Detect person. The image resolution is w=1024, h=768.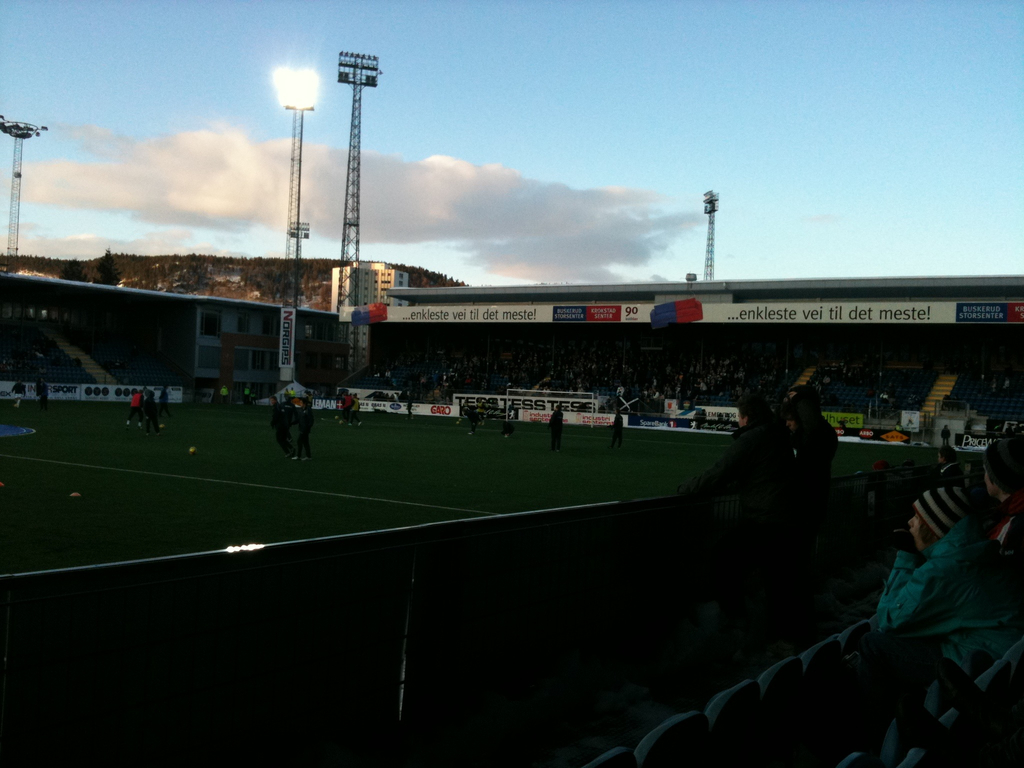
pyautogui.locateOnScreen(290, 394, 311, 465).
